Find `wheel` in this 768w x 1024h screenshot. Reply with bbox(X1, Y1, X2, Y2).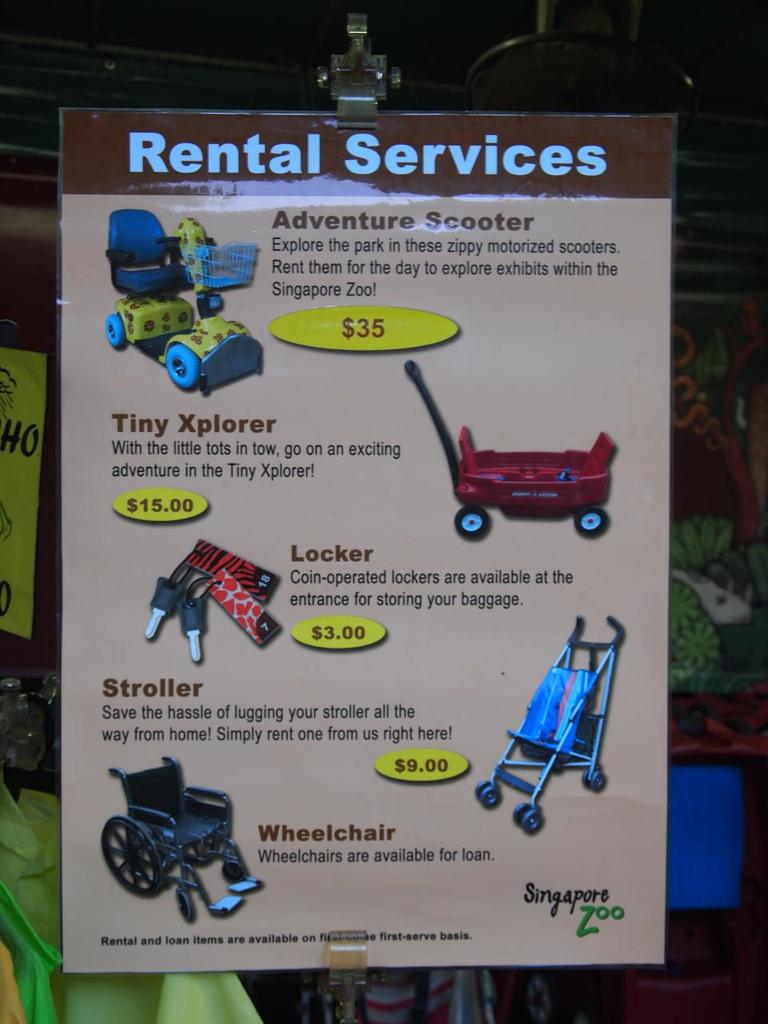
bbox(103, 814, 189, 902).
